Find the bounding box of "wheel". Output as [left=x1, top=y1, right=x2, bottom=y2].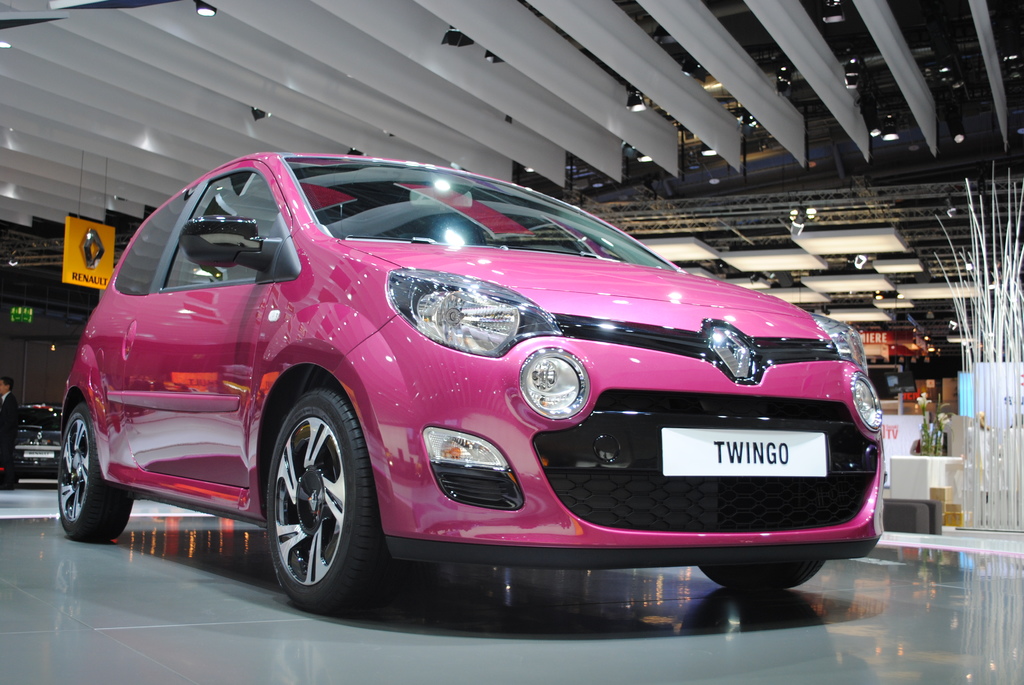
[left=694, top=560, right=824, bottom=588].
